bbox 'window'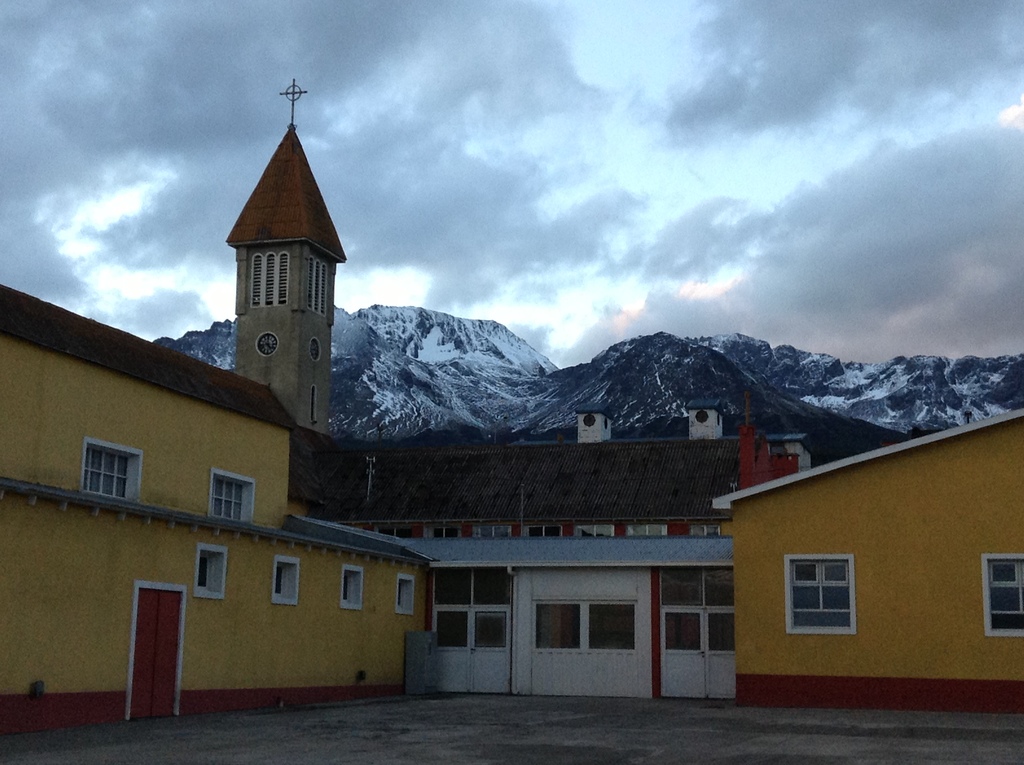
(340, 566, 365, 609)
